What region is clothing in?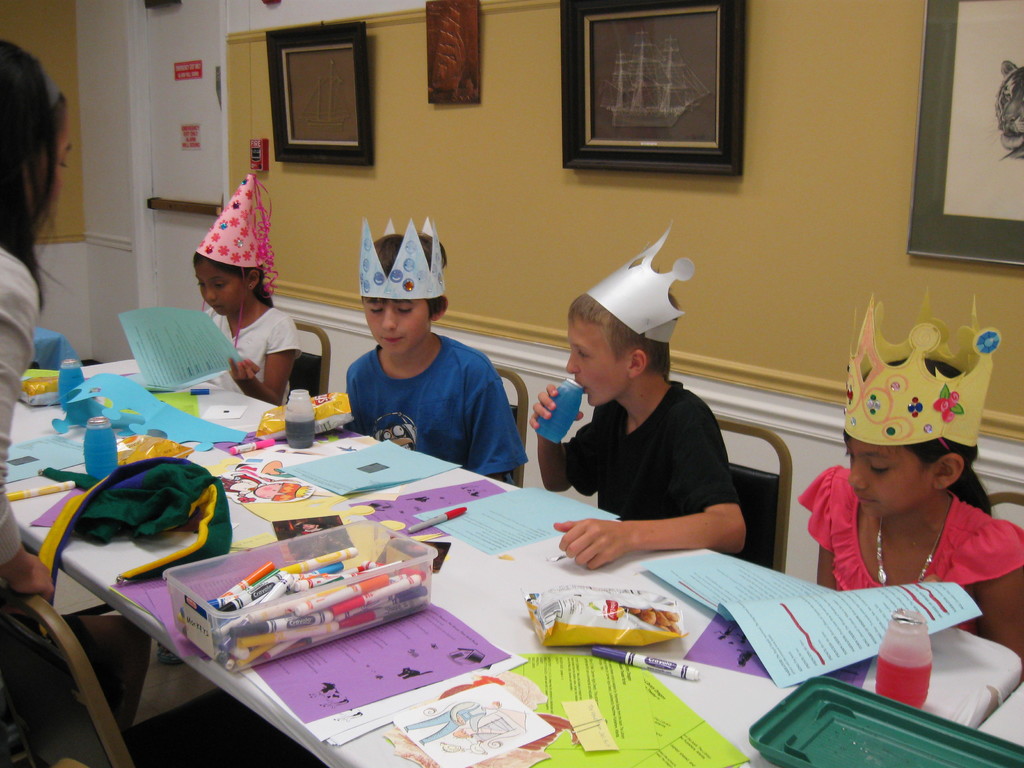
l=194, t=305, r=300, b=408.
